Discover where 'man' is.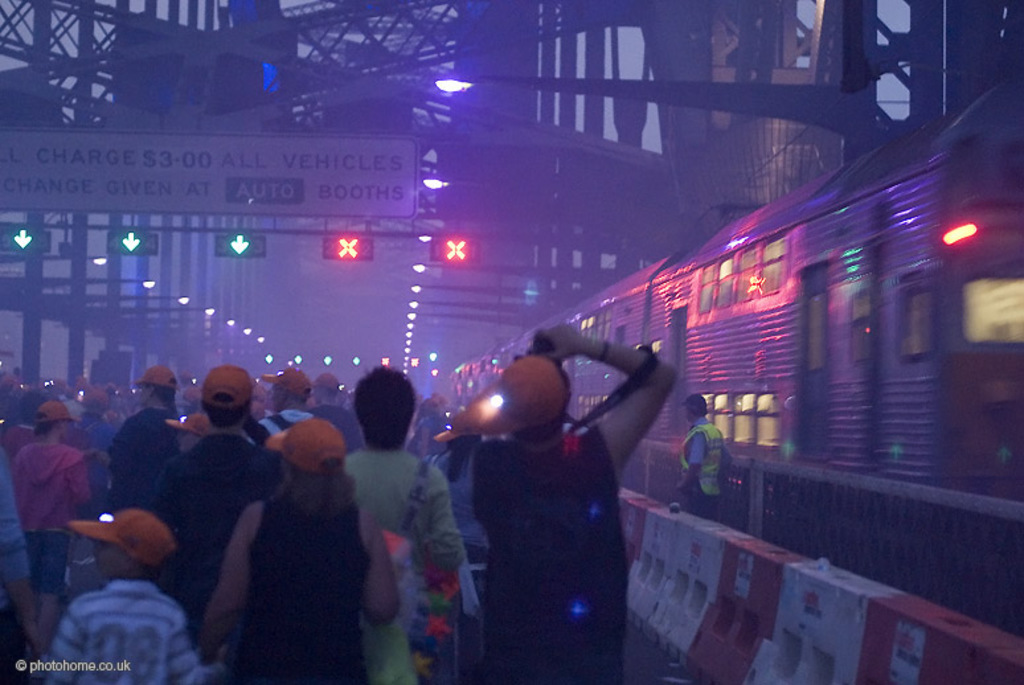
Discovered at (left=160, top=364, right=278, bottom=635).
